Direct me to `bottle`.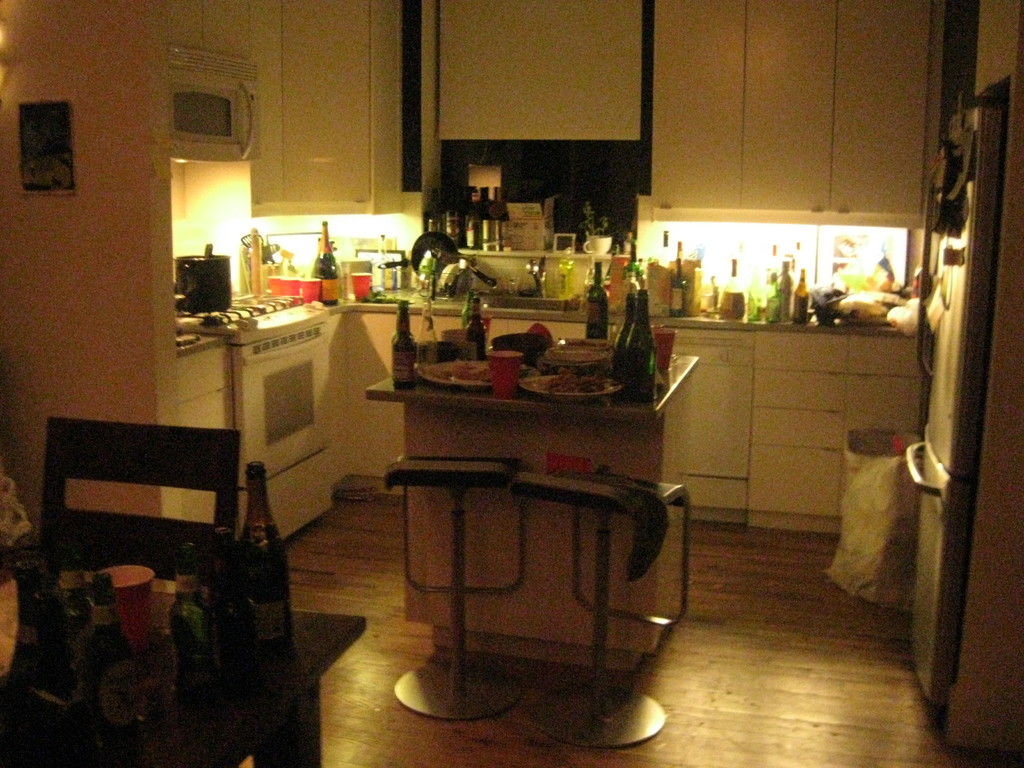
Direction: (451, 182, 462, 249).
